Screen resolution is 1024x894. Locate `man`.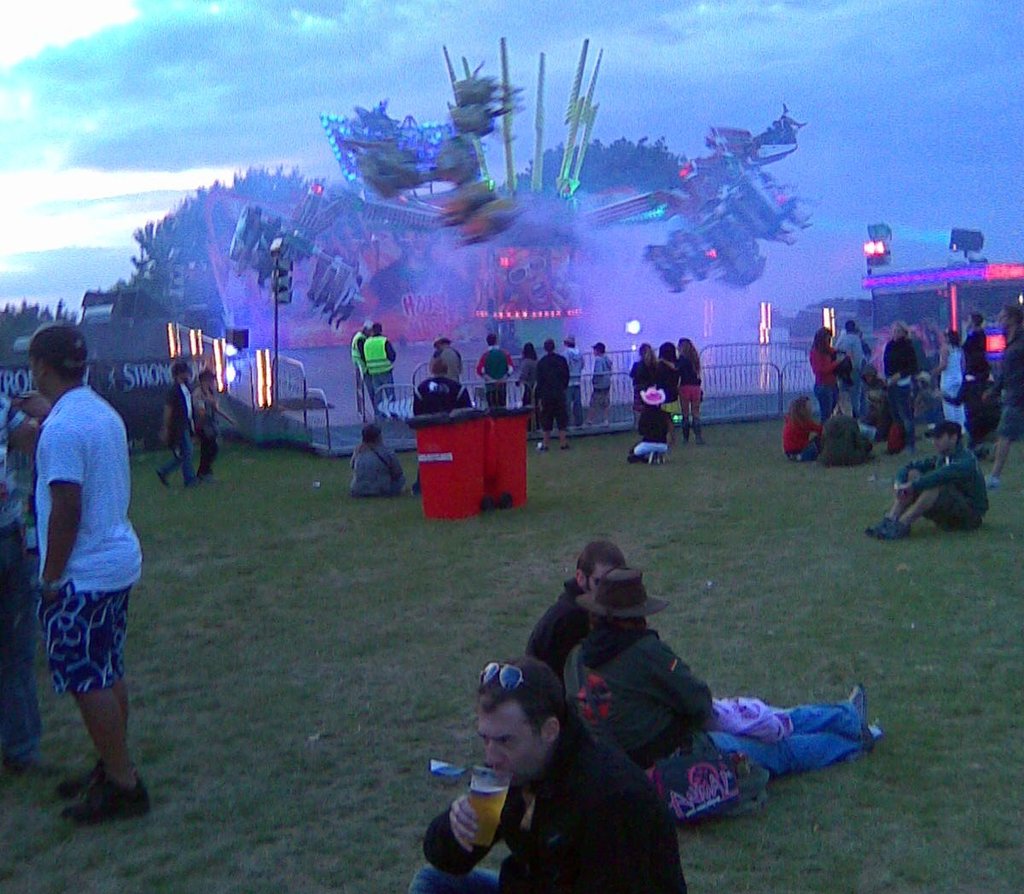
[left=0, top=396, right=58, bottom=781].
